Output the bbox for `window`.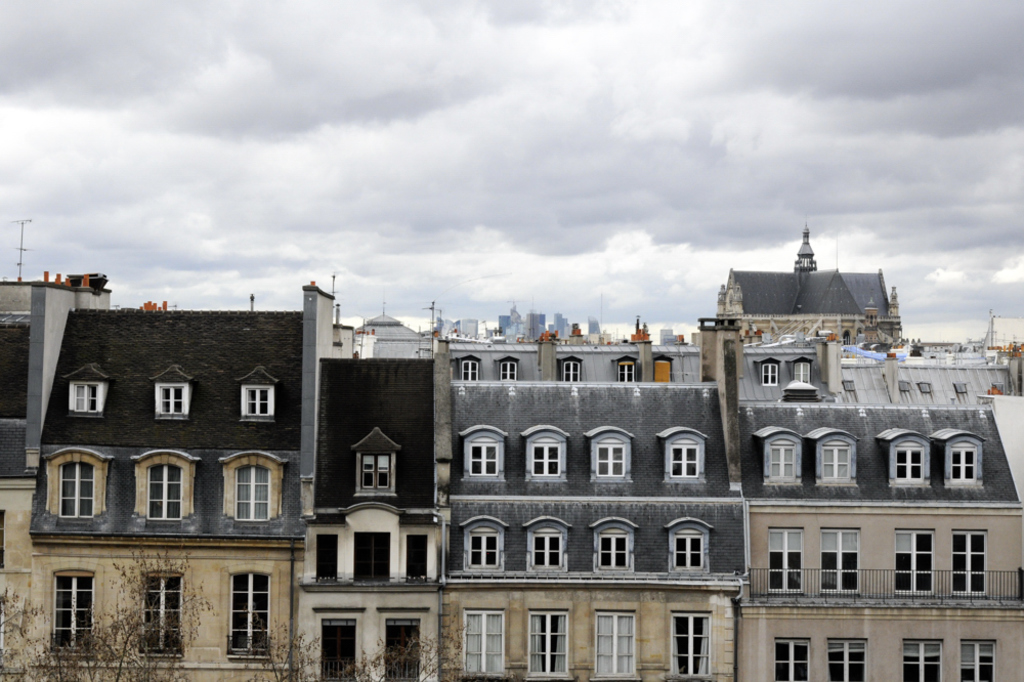
[826,444,848,477].
